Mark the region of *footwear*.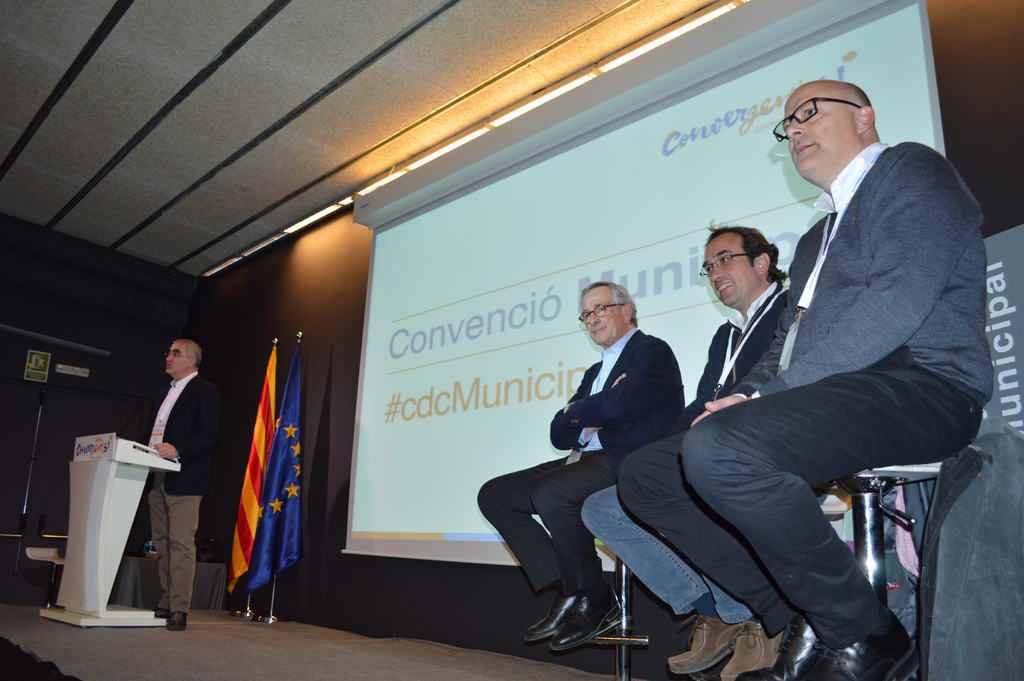
Region: <box>521,591,575,644</box>.
